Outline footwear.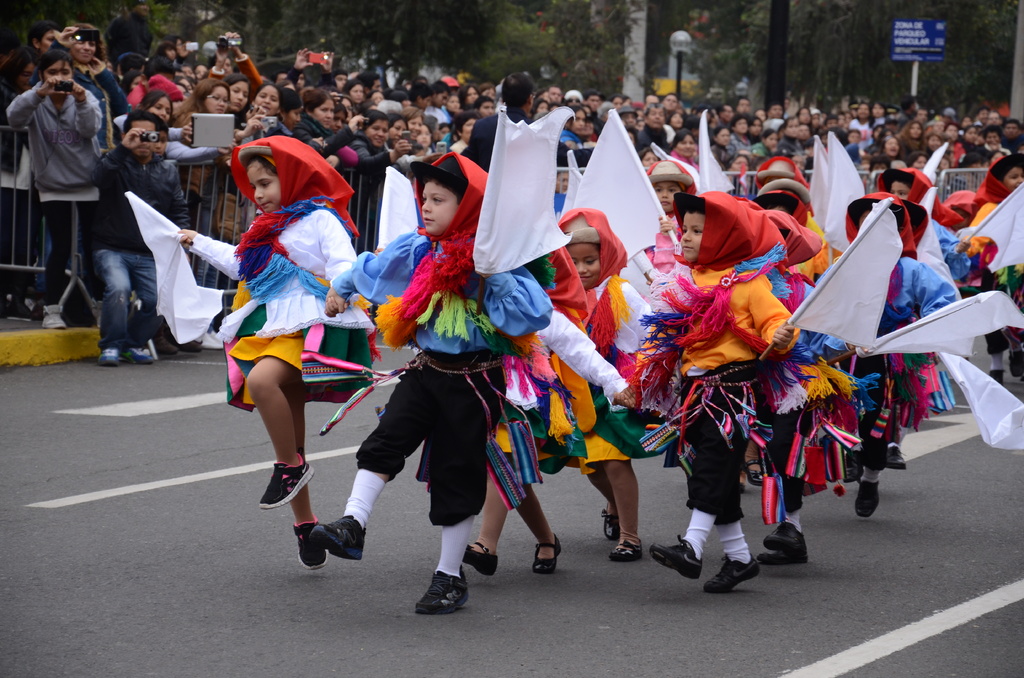
Outline: Rect(132, 346, 151, 362).
